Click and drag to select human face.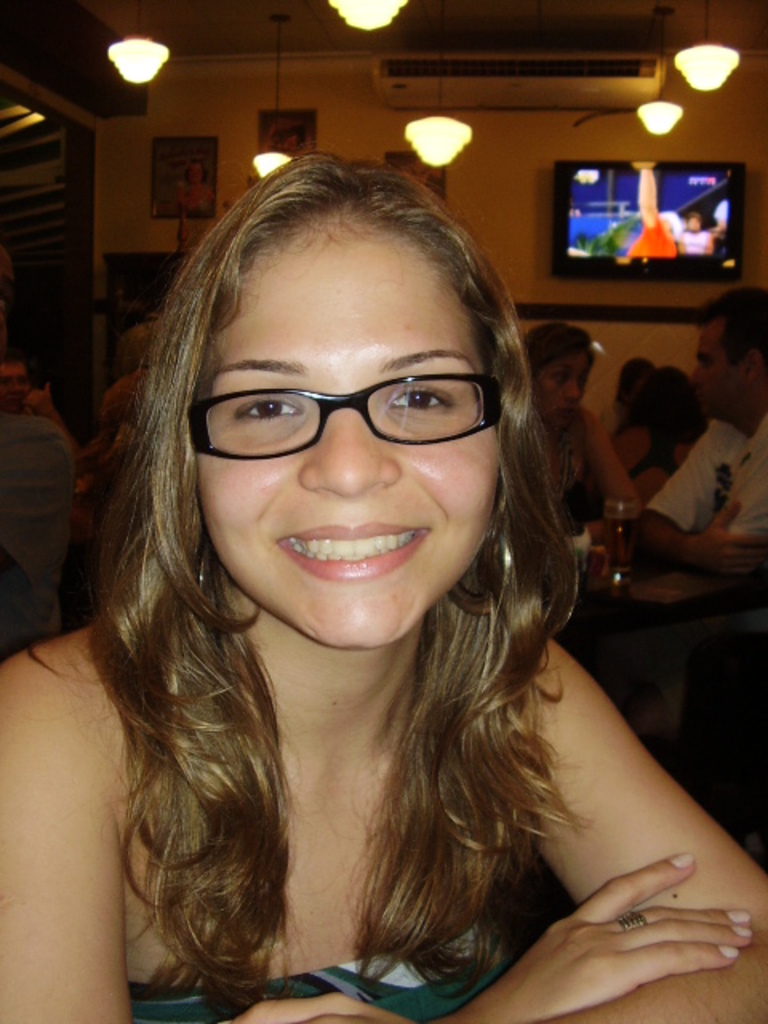
Selection: 194/211/509/648.
